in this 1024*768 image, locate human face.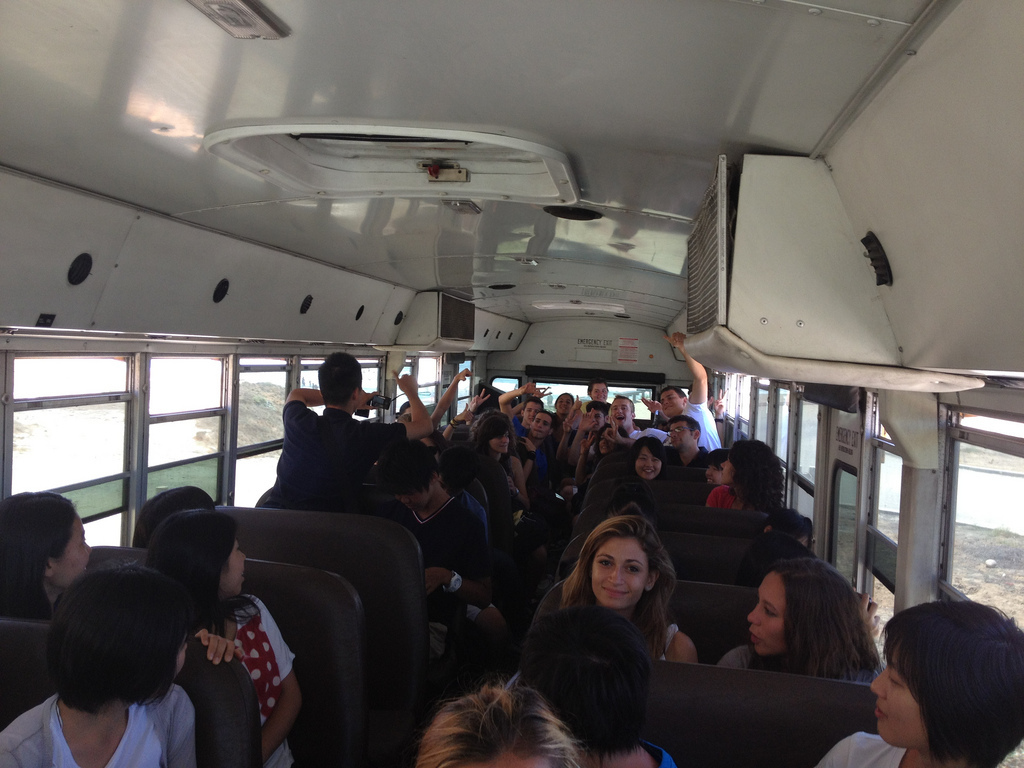
Bounding box: box=[490, 423, 512, 451].
